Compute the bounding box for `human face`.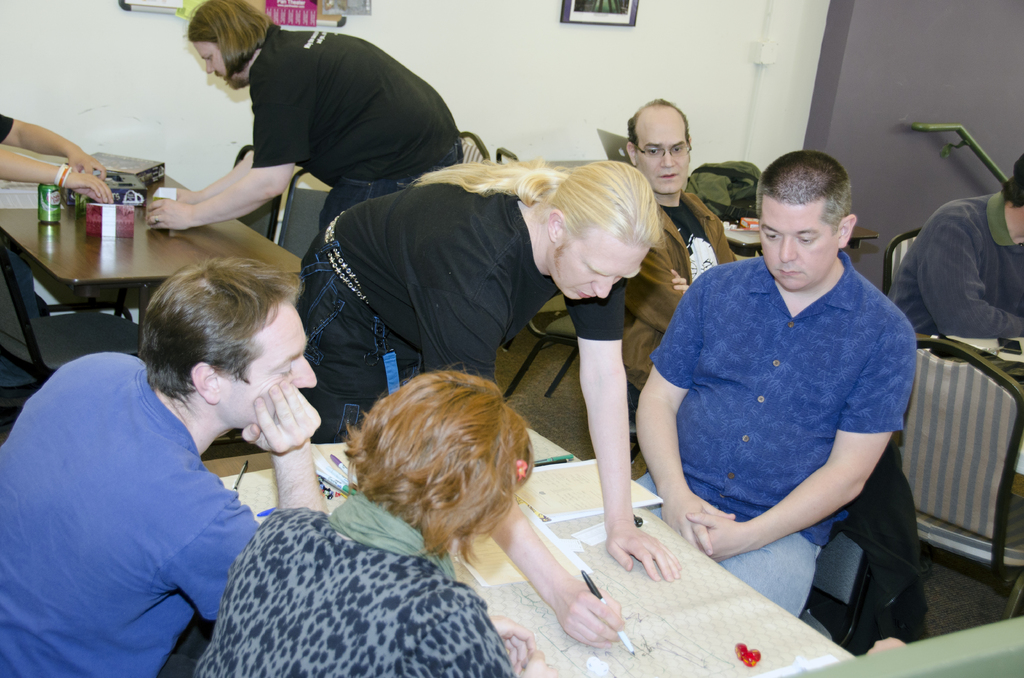
bbox=(221, 301, 319, 428).
